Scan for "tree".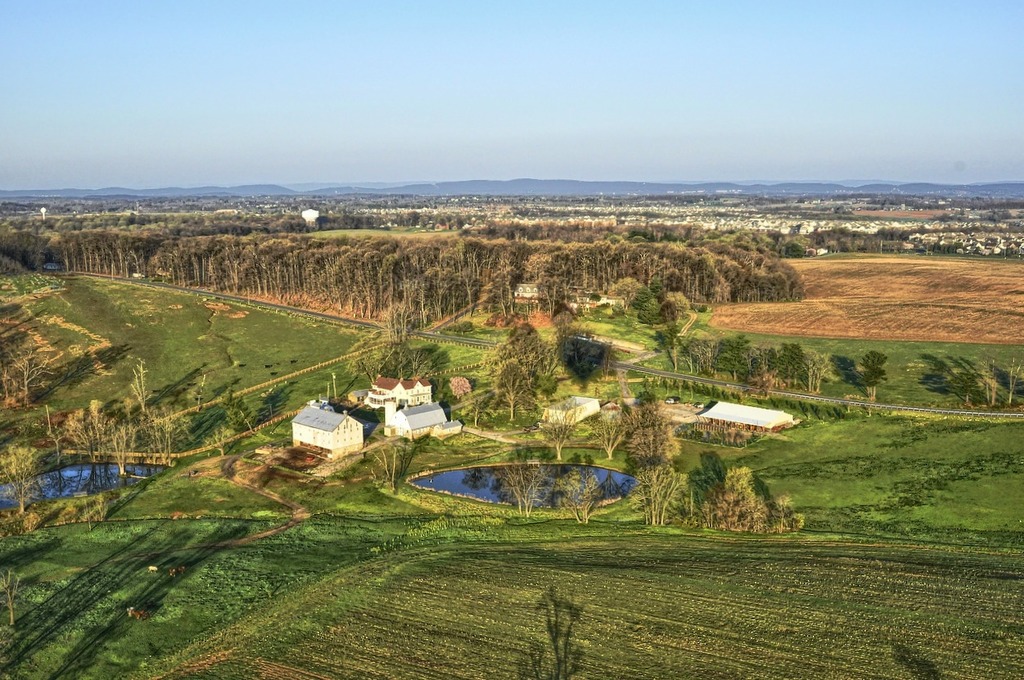
Scan result: <bbox>602, 275, 642, 320</bbox>.
